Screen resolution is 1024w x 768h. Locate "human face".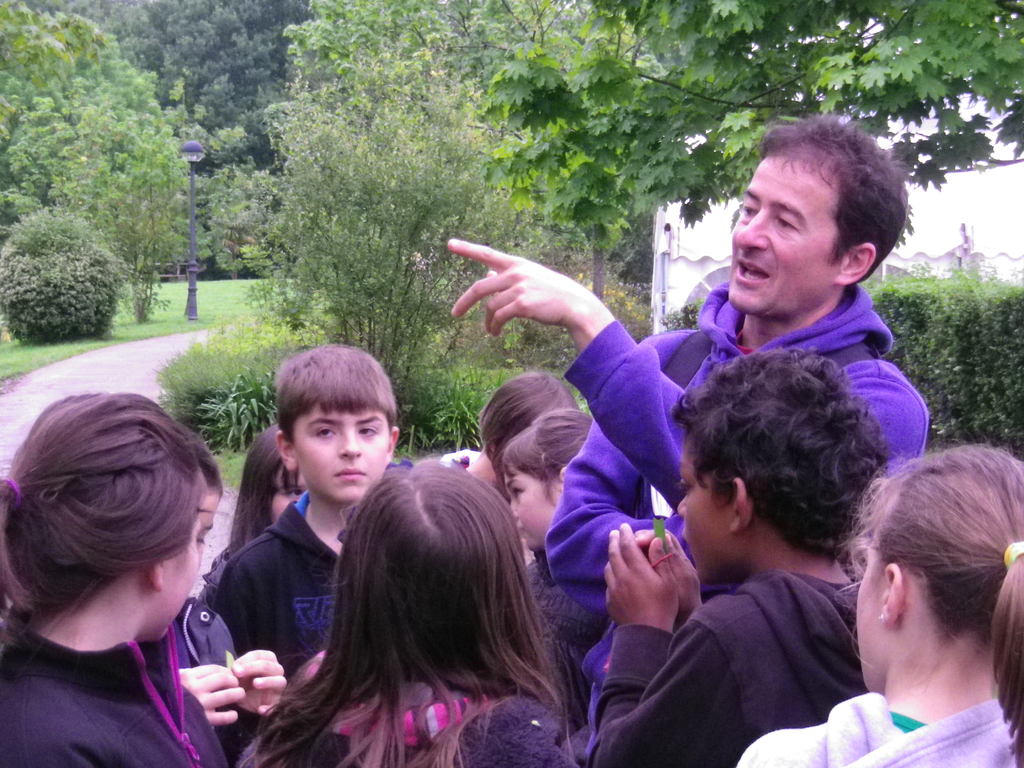
<region>134, 509, 205, 643</region>.
